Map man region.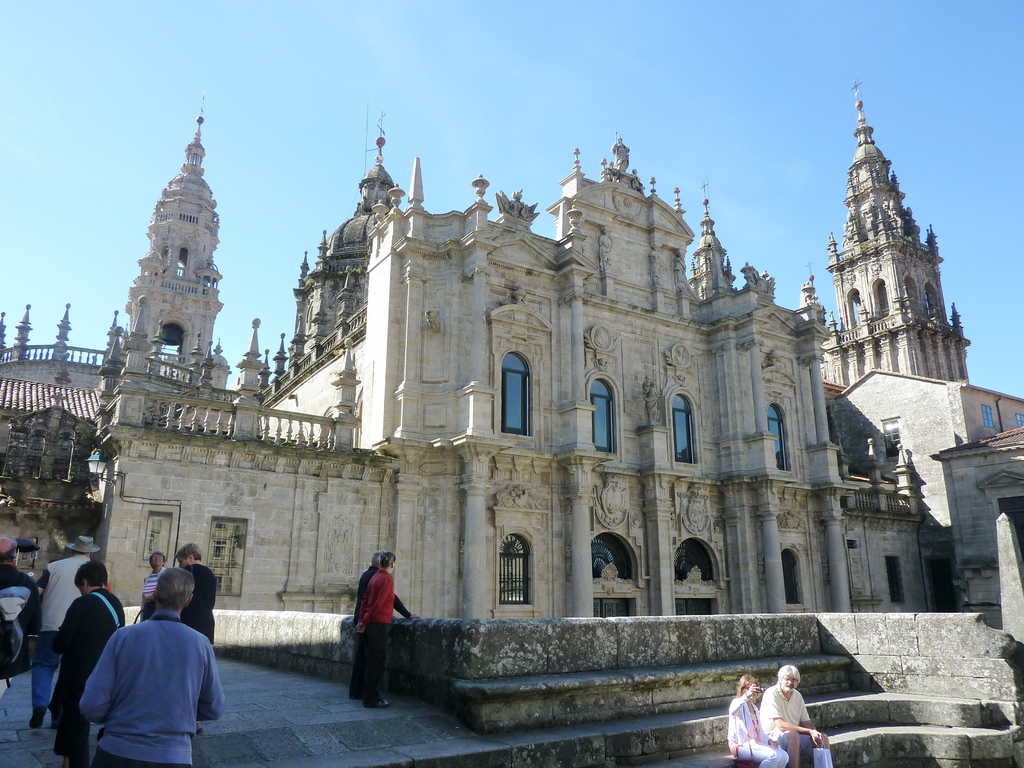
Mapped to pyautogui.locateOnScreen(77, 567, 226, 767).
